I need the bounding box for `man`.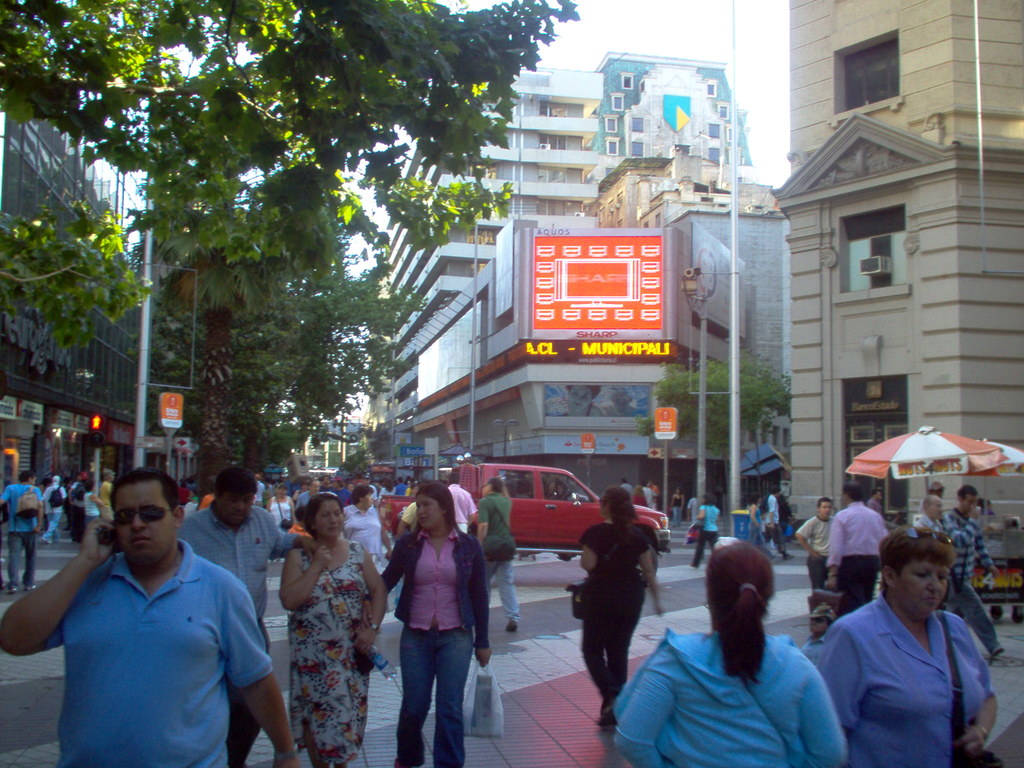
Here it is: x1=475, y1=472, x2=523, y2=633.
